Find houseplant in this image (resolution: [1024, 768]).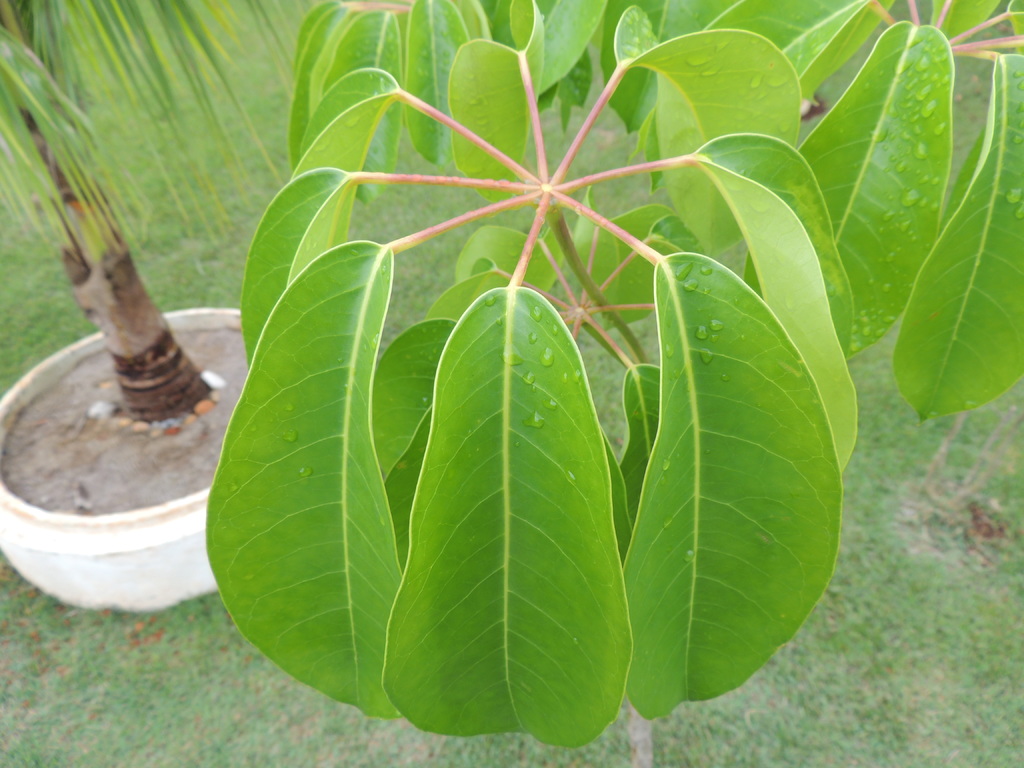
locate(0, 0, 346, 620).
